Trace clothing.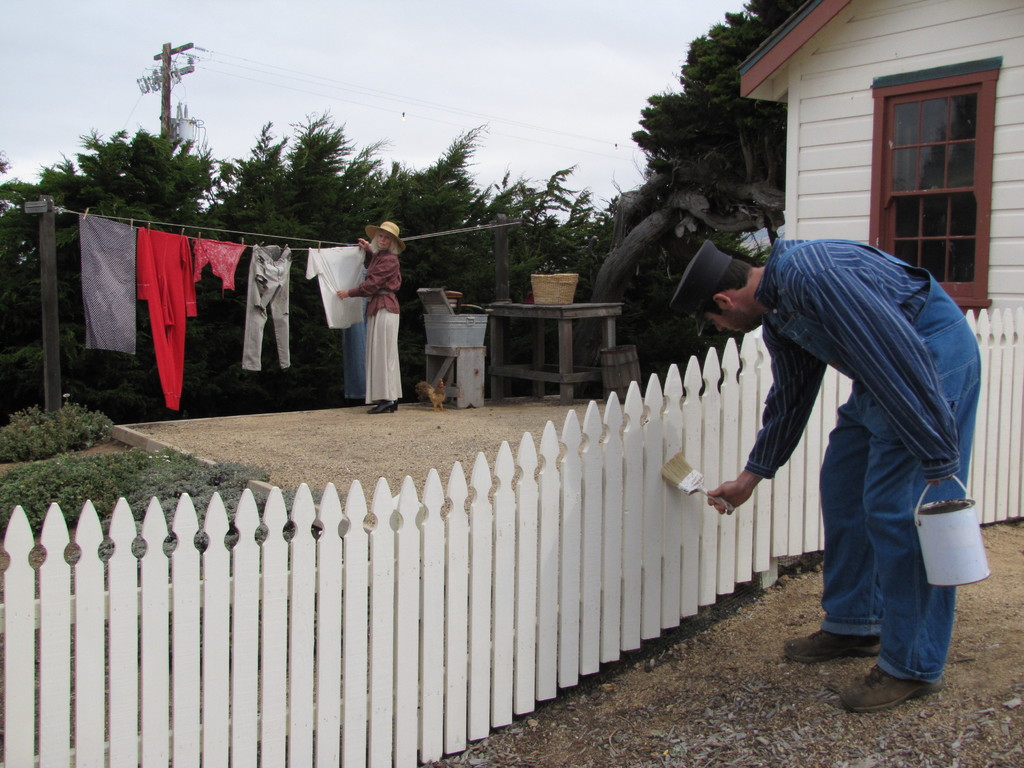
Traced to {"x1": 350, "y1": 254, "x2": 402, "y2": 399}.
